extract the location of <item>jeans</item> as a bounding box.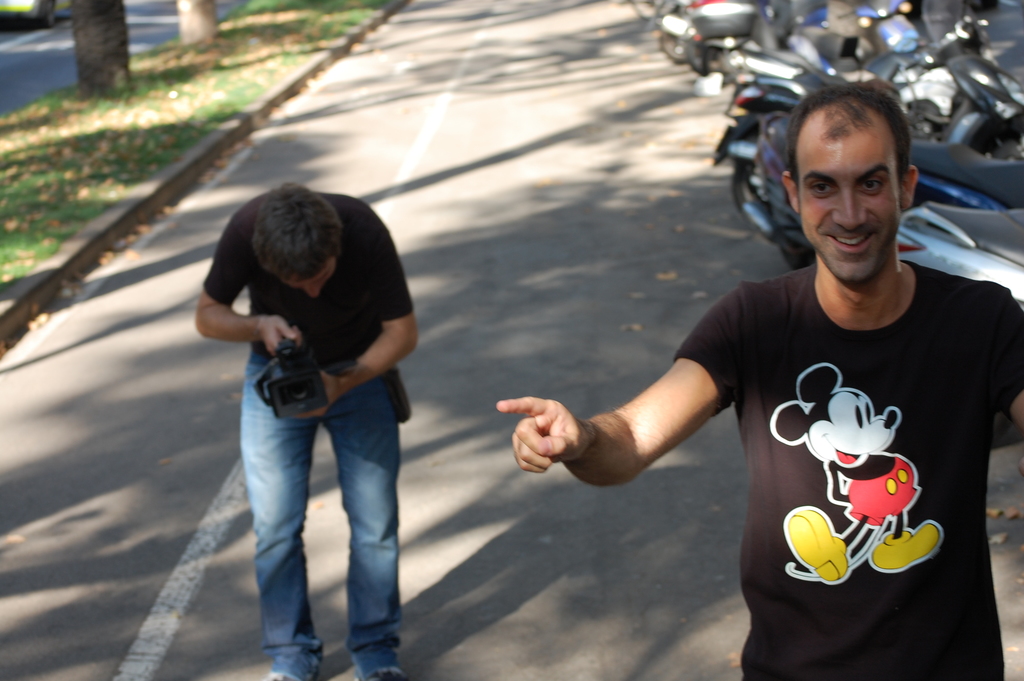
[227,379,412,655].
